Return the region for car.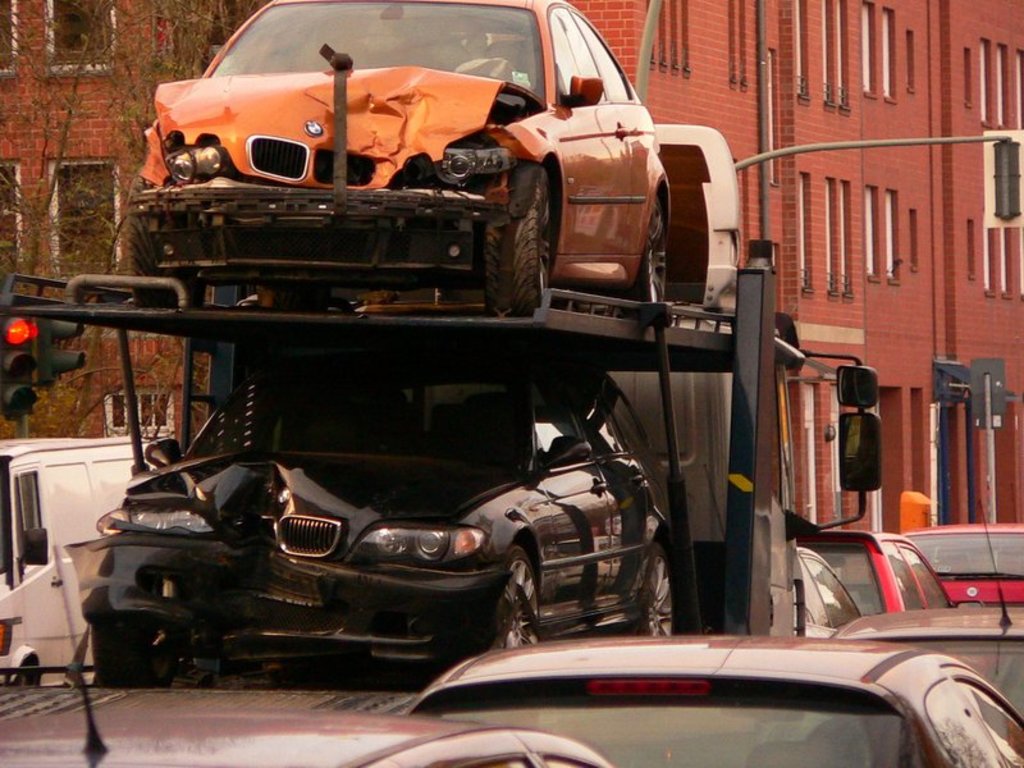
left=407, top=626, right=1023, bottom=767.
